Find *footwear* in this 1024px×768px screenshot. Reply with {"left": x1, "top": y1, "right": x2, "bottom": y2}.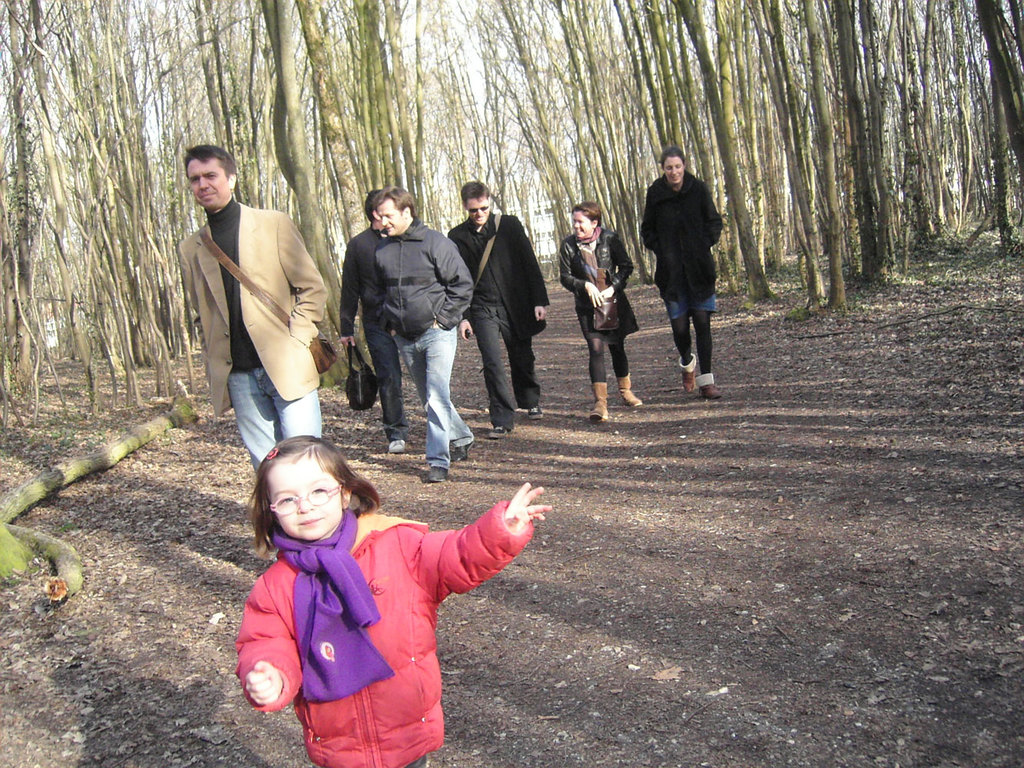
{"left": 487, "top": 419, "right": 512, "bottom": 442}.
